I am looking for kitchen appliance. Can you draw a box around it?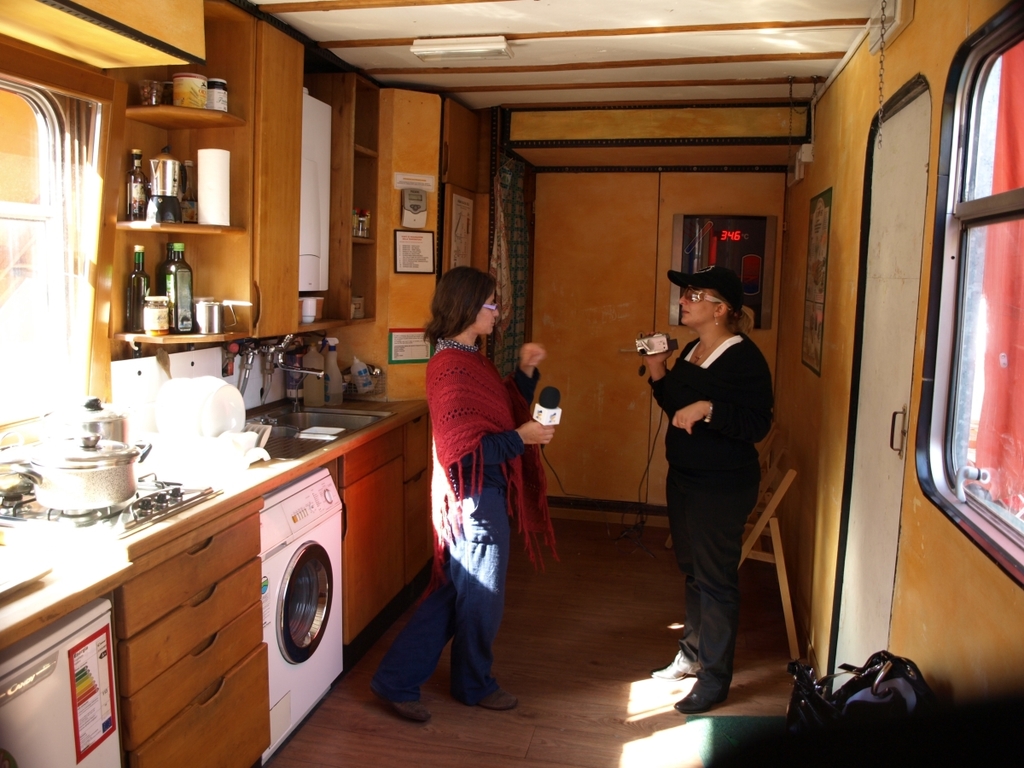
Sure, the bounding box is 135,299,172,337.
